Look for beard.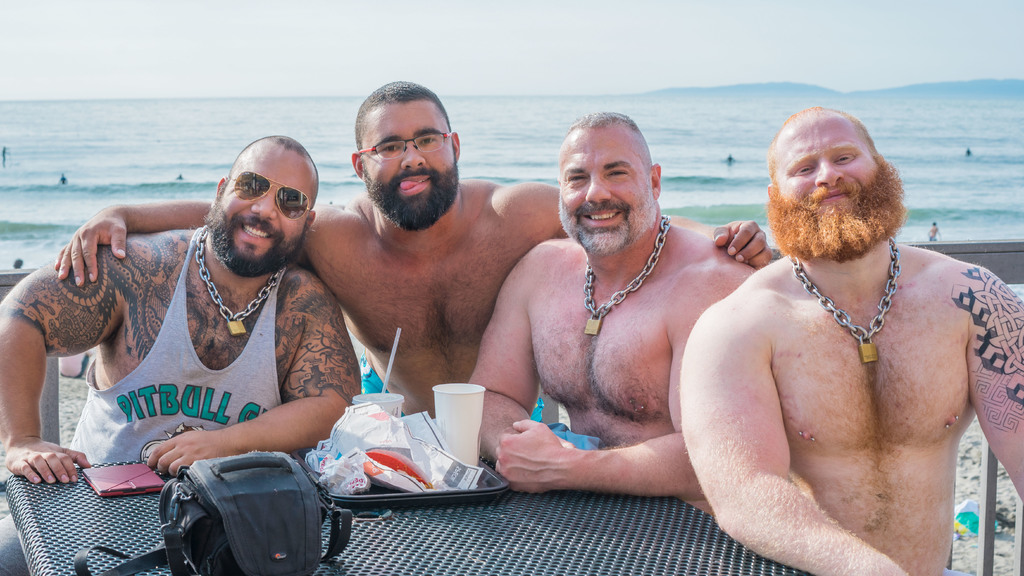
Found: [762, 156, 915, 280].
